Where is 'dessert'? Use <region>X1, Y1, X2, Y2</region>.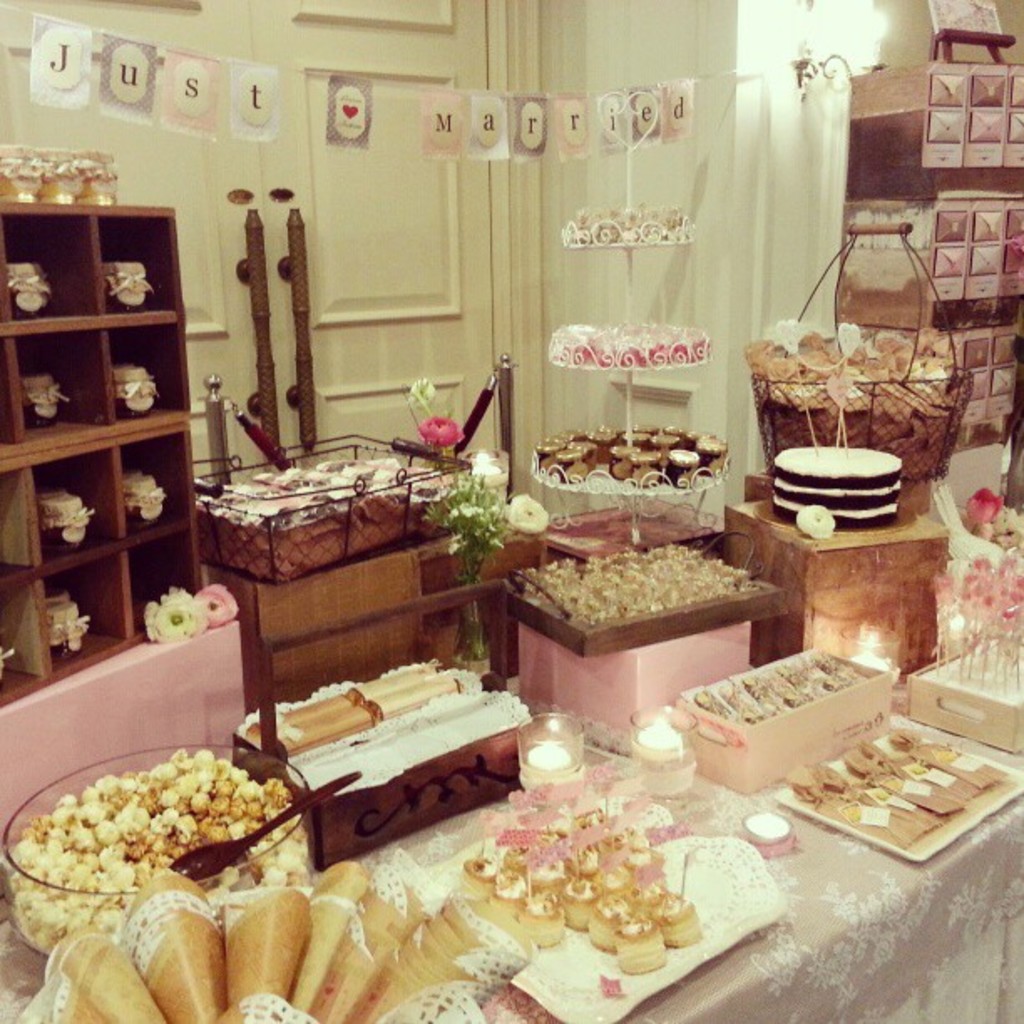
<region>229, 858, 316, 1017</region>.
